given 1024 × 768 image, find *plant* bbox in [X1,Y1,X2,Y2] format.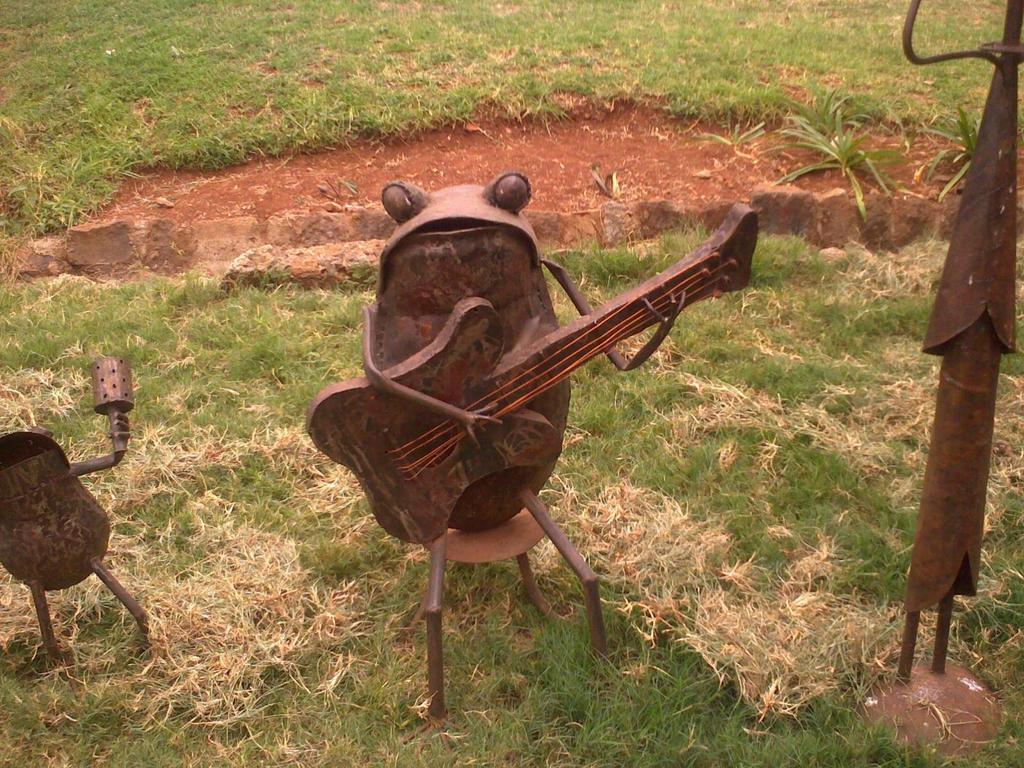
[915,93,986,198].
